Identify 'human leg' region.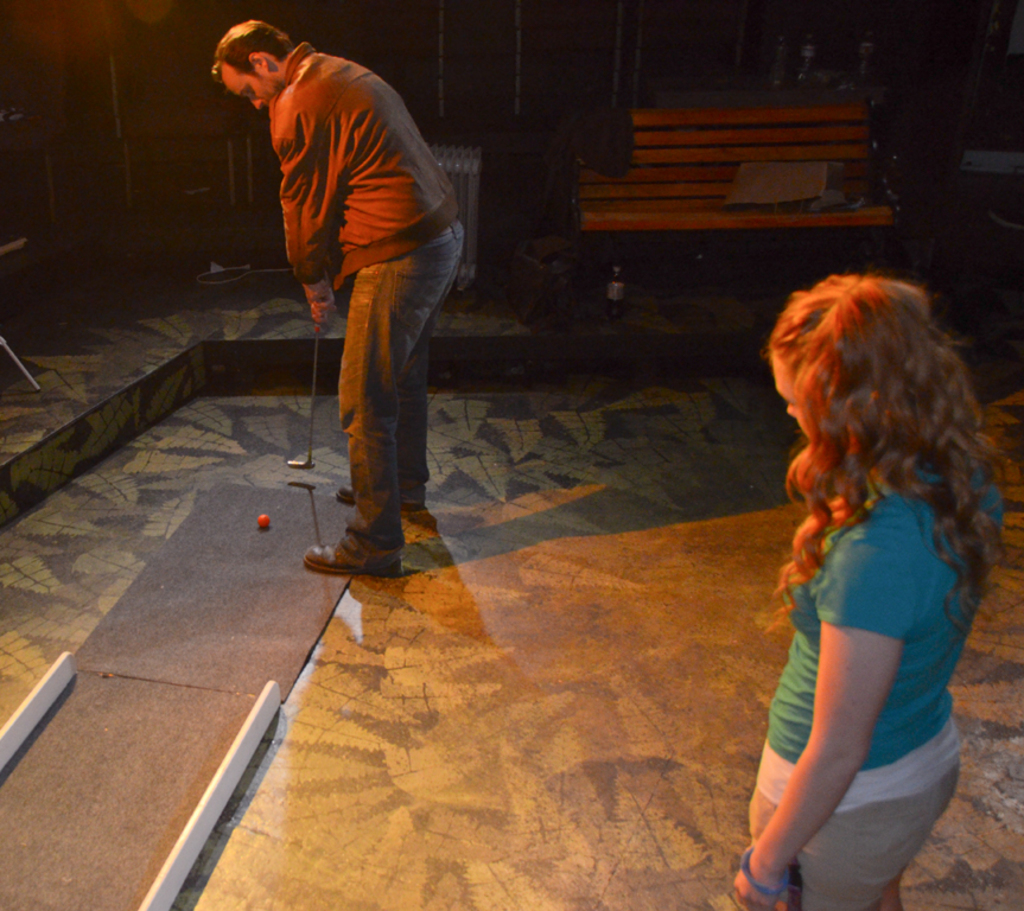
Region: 744:758:949:910.
